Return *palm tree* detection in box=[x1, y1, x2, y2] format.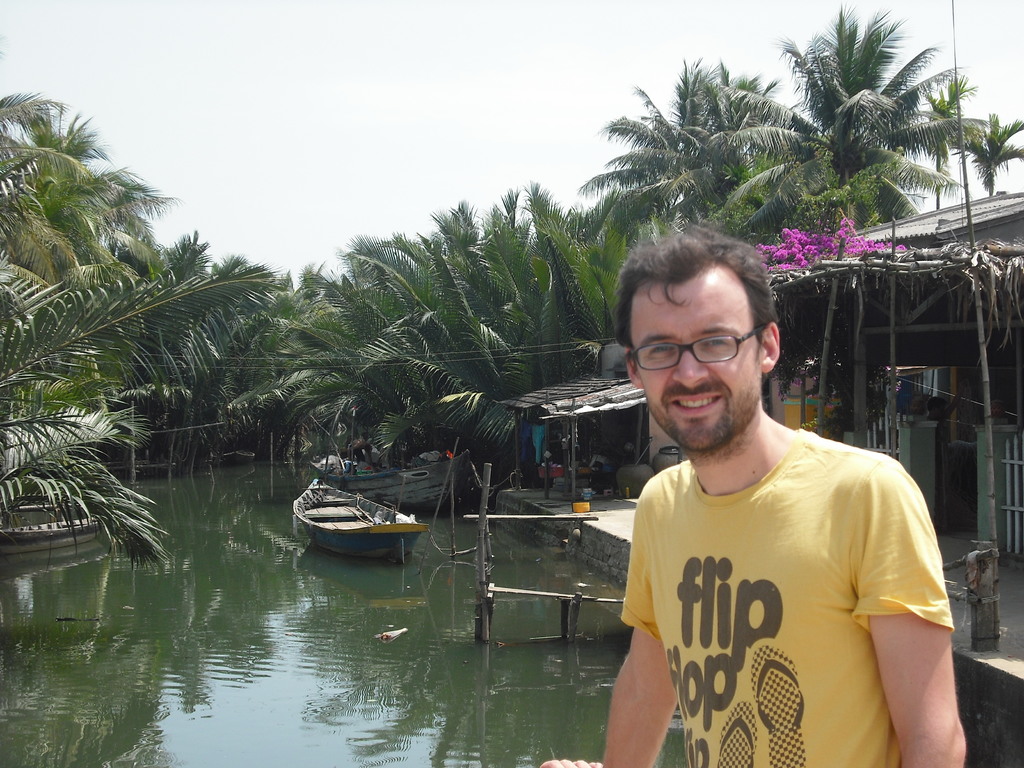
box=[500, 215, 586, 425].
